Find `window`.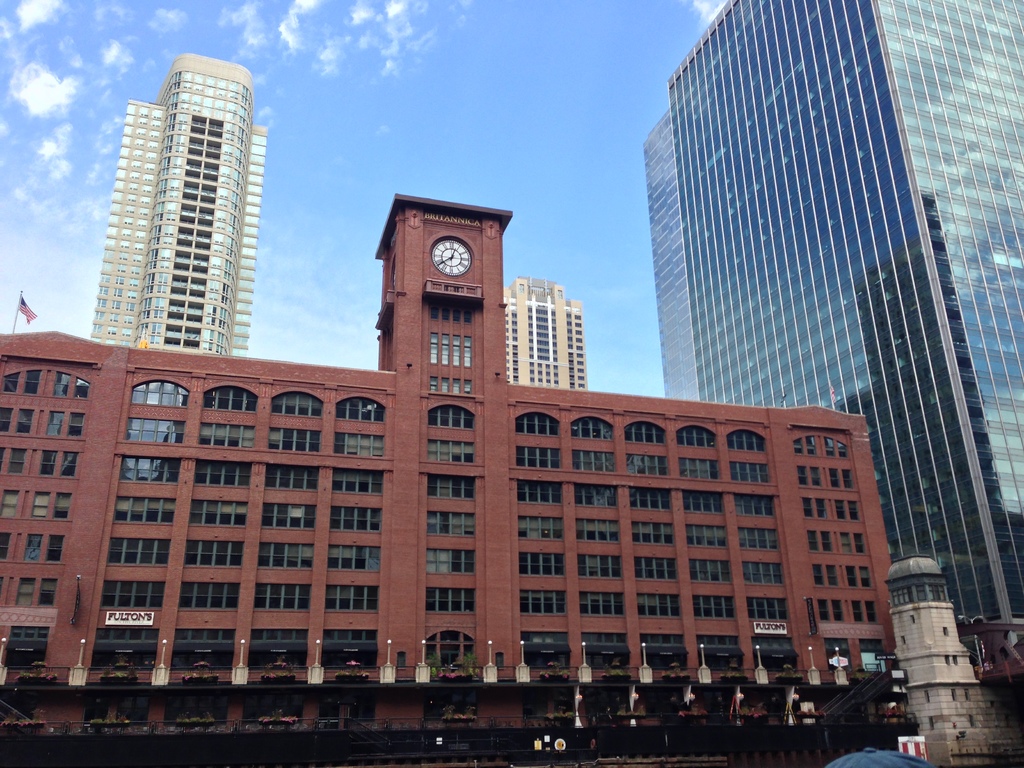
pyautogui.locateOnScreen(52, 369, 70, 398).
